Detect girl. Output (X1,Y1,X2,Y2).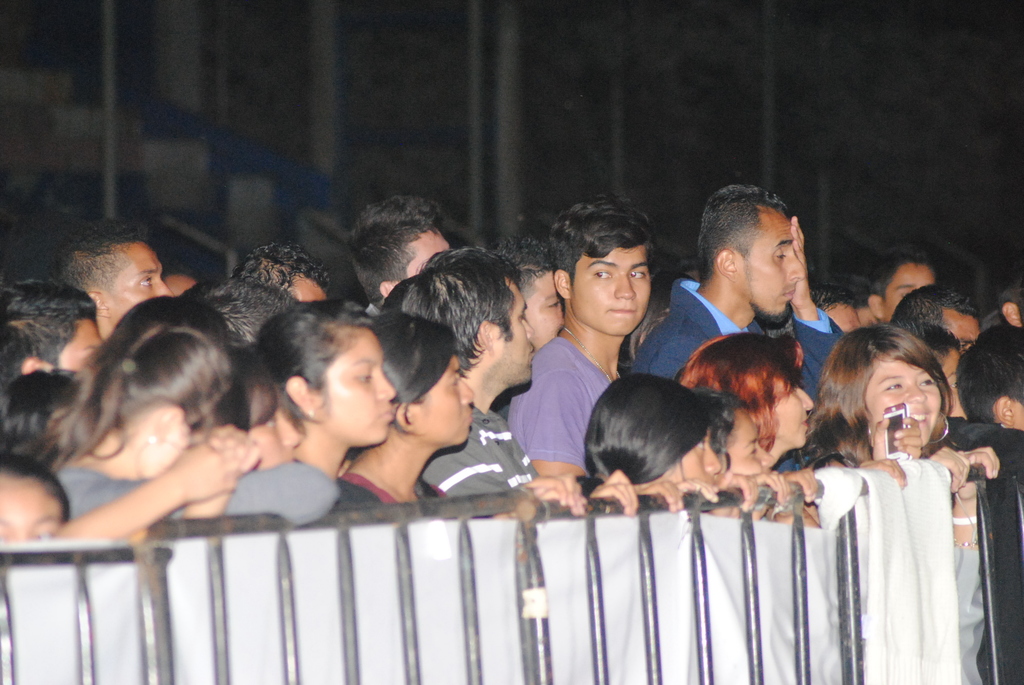
(688,374,795,517).
